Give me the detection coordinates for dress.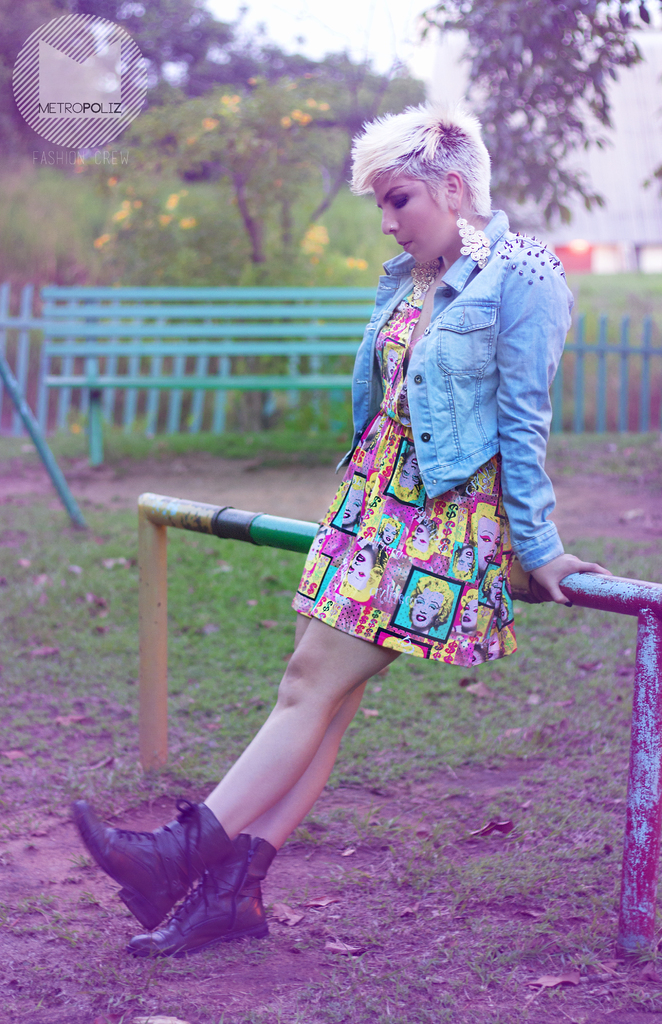
x1=290, y1=261, x2=519, y2=665.
